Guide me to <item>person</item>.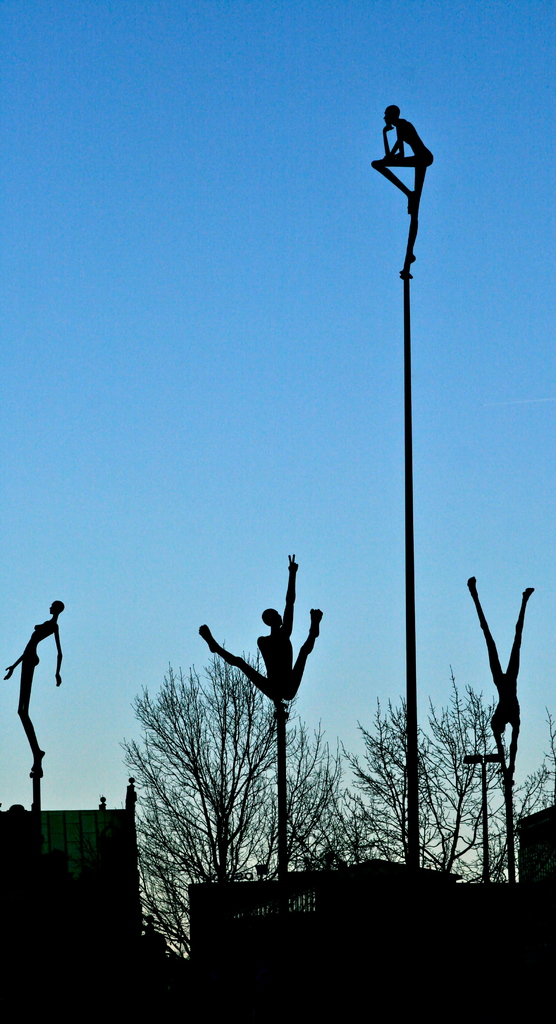
Guidance: (0,599,66,781).
